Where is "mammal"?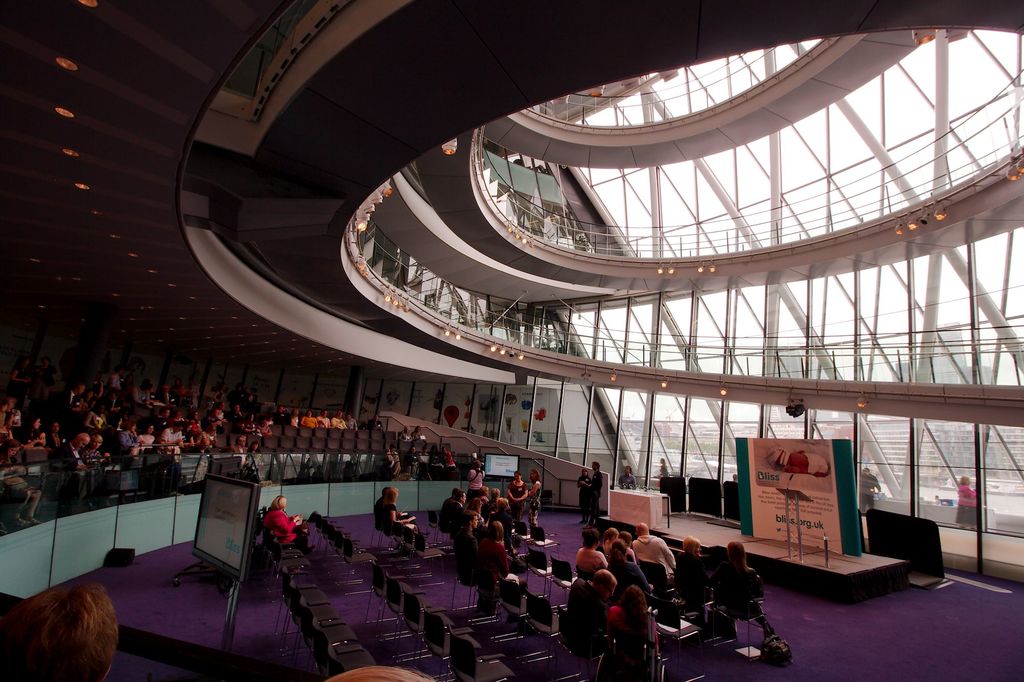
select_region(475, 518, 526, 587).
